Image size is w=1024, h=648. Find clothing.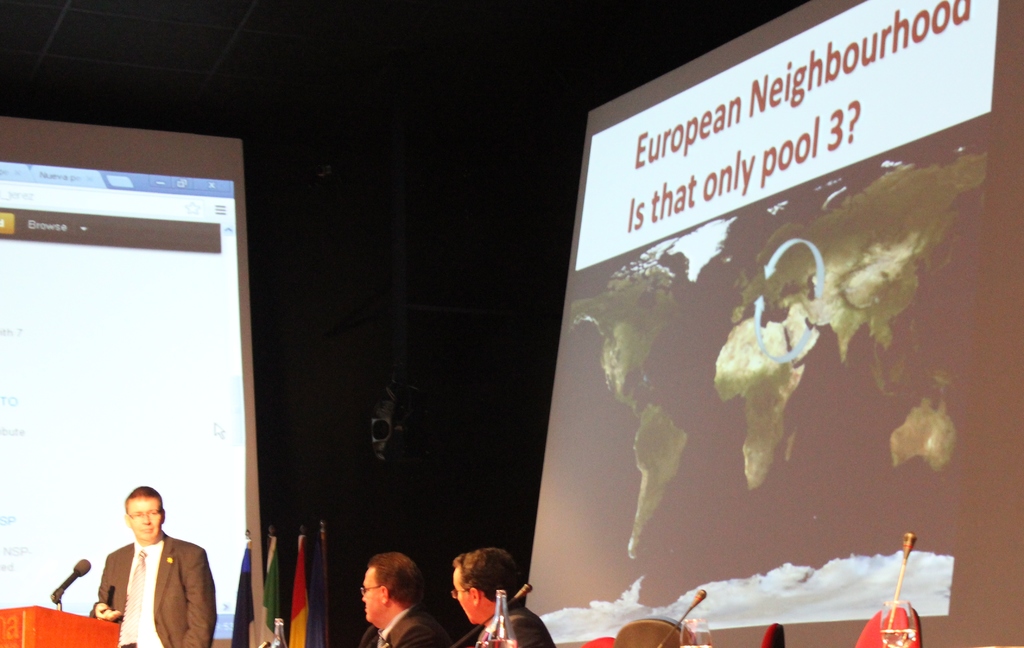
[left=82, top=516, right=212, bottom=647].
